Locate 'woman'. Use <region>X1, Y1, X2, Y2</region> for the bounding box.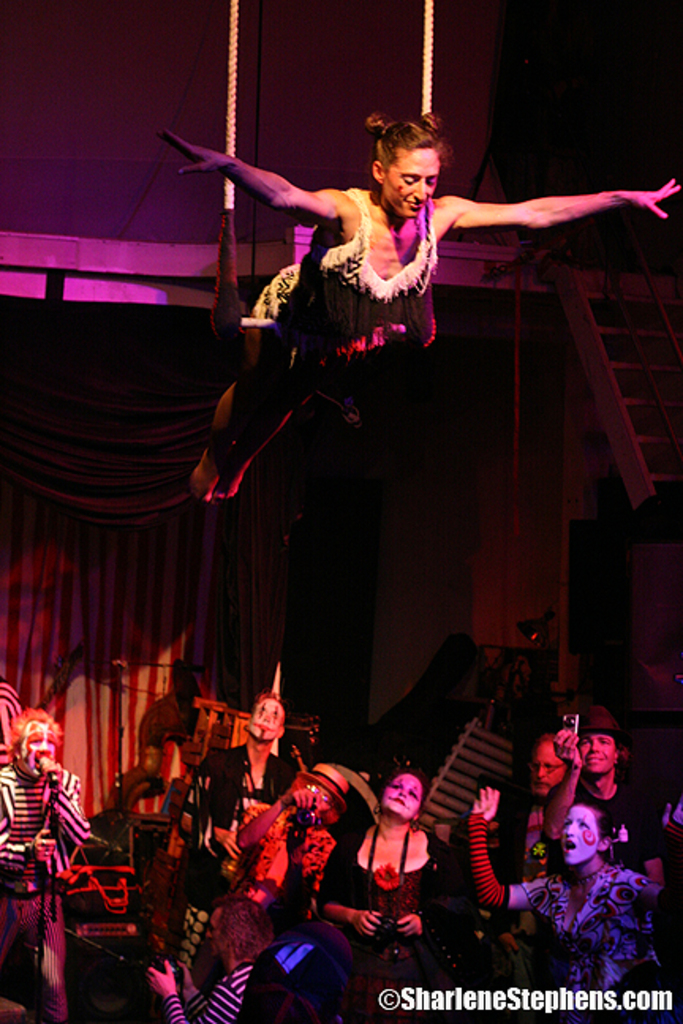
<region>161, 117, 678, 504</region>.
